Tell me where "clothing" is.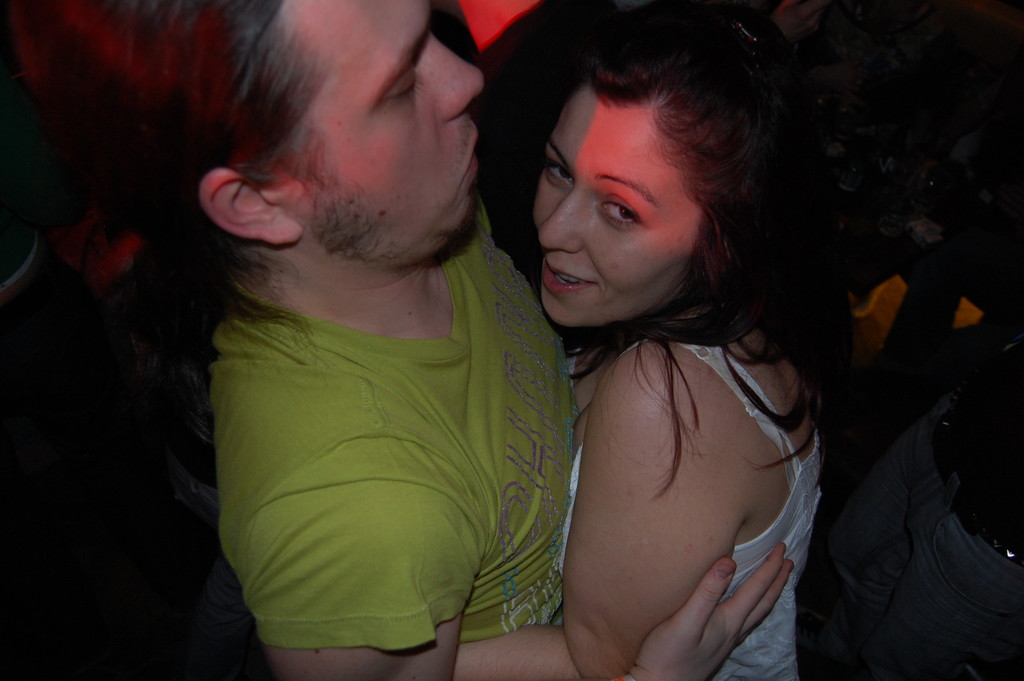
"clothing" is at [569, 322, 825, 680].
